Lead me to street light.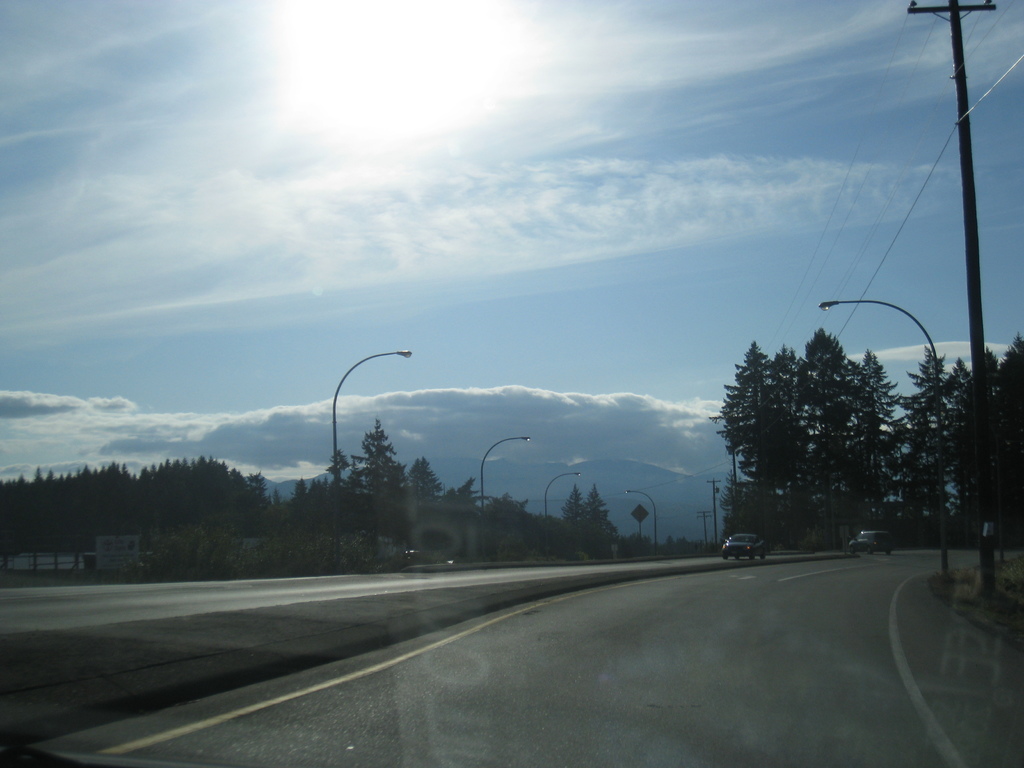
Lead to detection(619, 490, 664, 542).
